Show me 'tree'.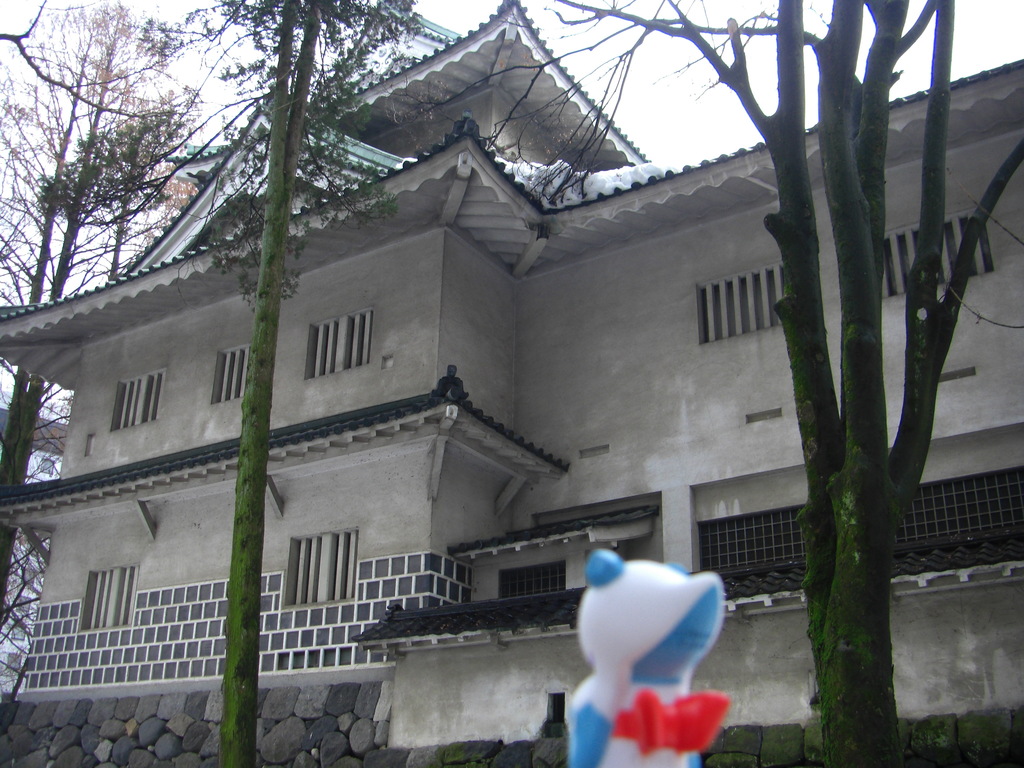
'tree' is here: 394/0/1023/767.
